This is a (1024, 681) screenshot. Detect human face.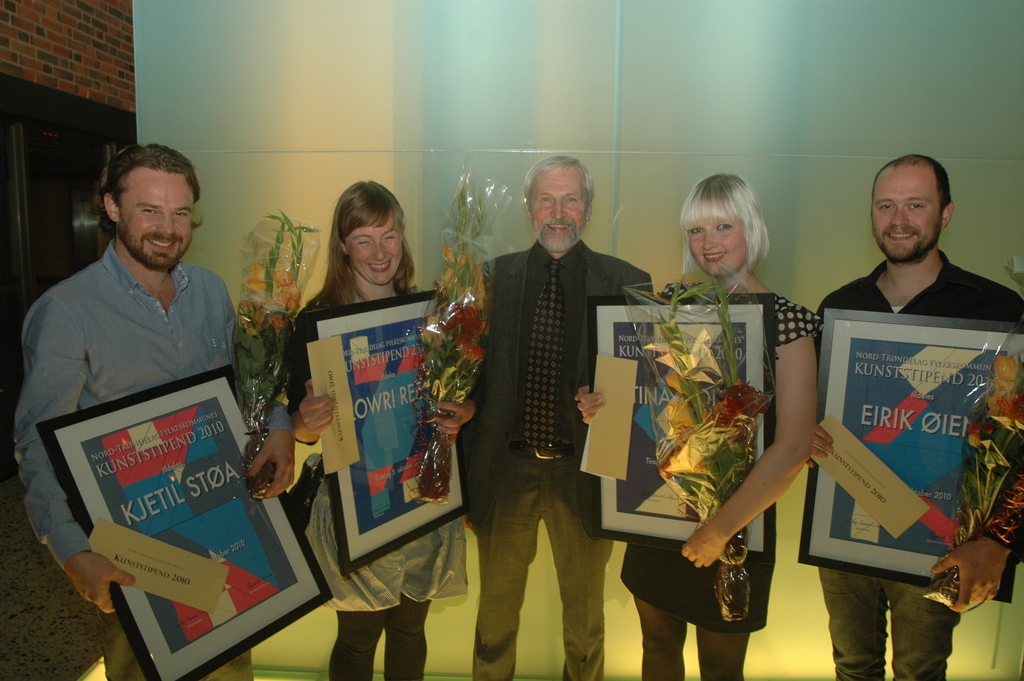
rect(346, 222, 405, 284).
